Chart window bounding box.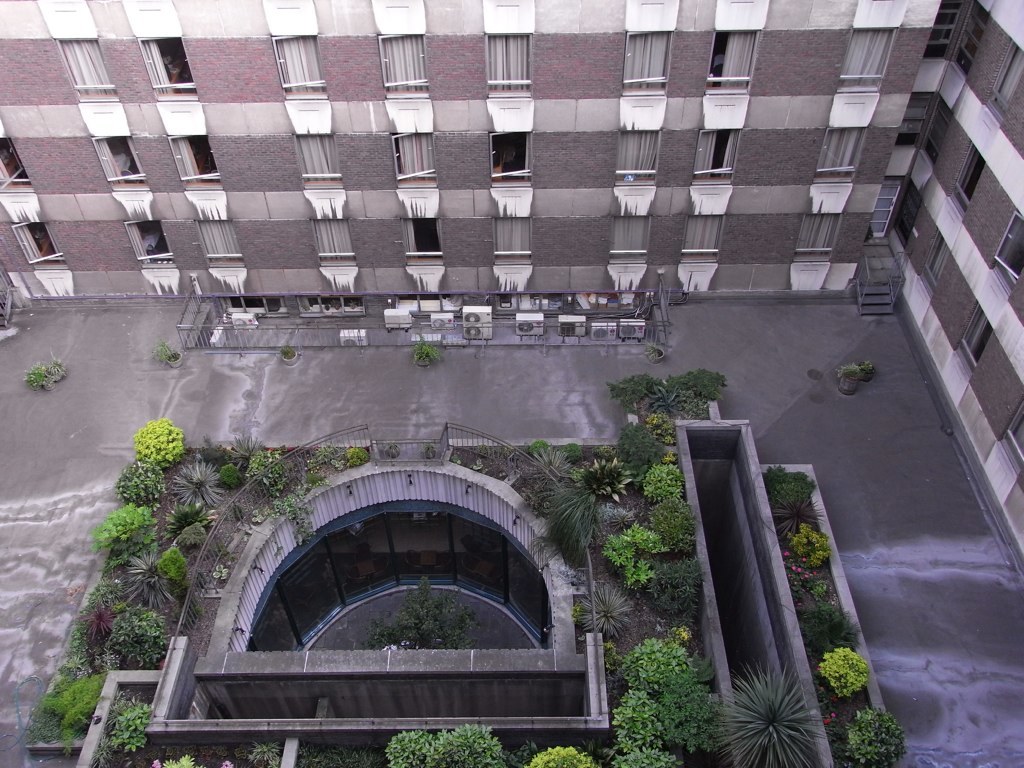
Charted: <bbox>495, 216, 530, 260</bbox>.
